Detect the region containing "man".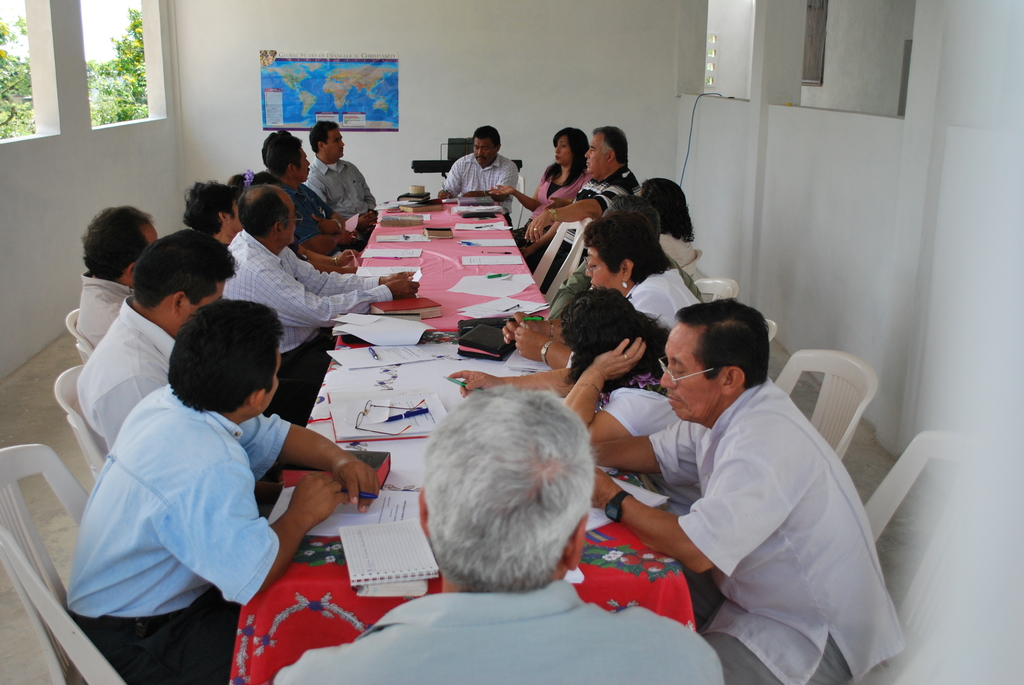
locate(69, 225, 237, 456).
